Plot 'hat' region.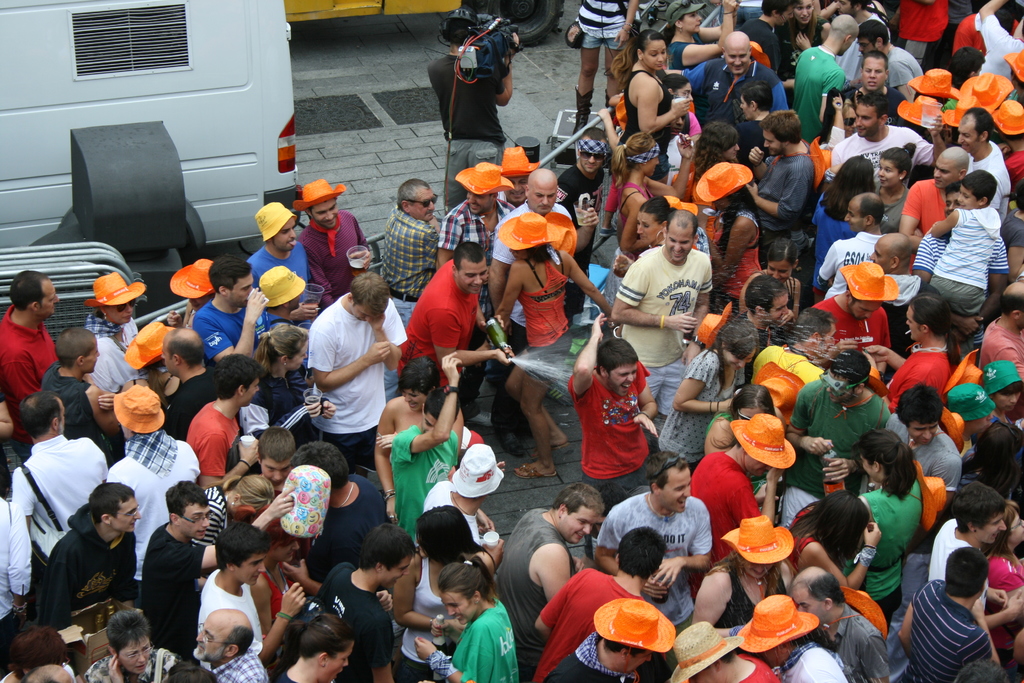
Plotted at <region>593, 598, 674, 656</region>.
